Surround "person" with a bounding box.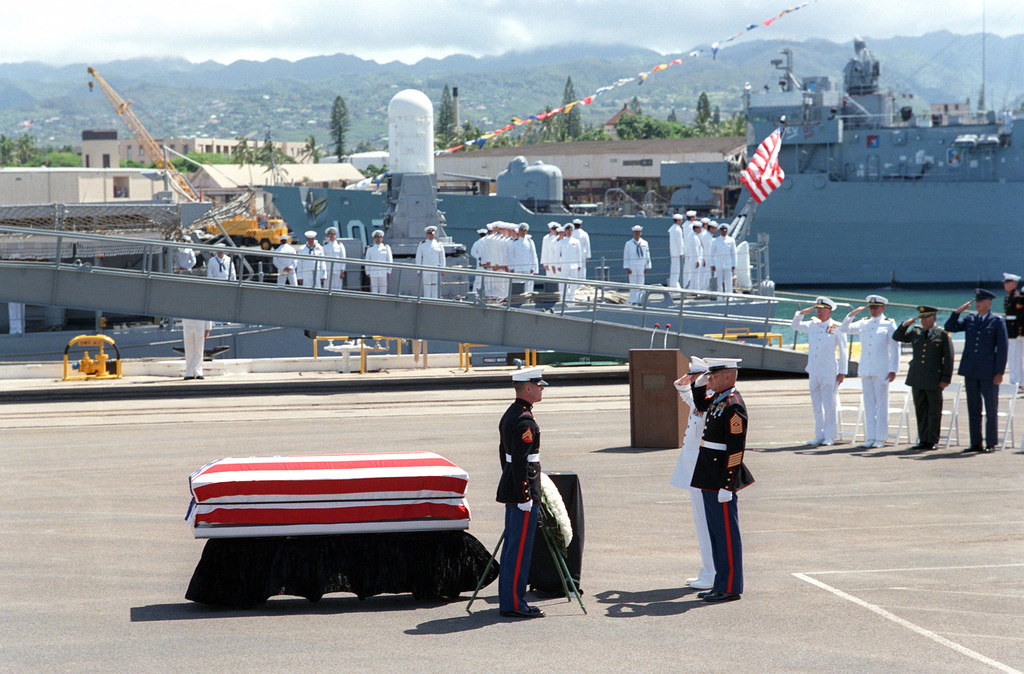
bbox=(790, 293, 852, 441).
